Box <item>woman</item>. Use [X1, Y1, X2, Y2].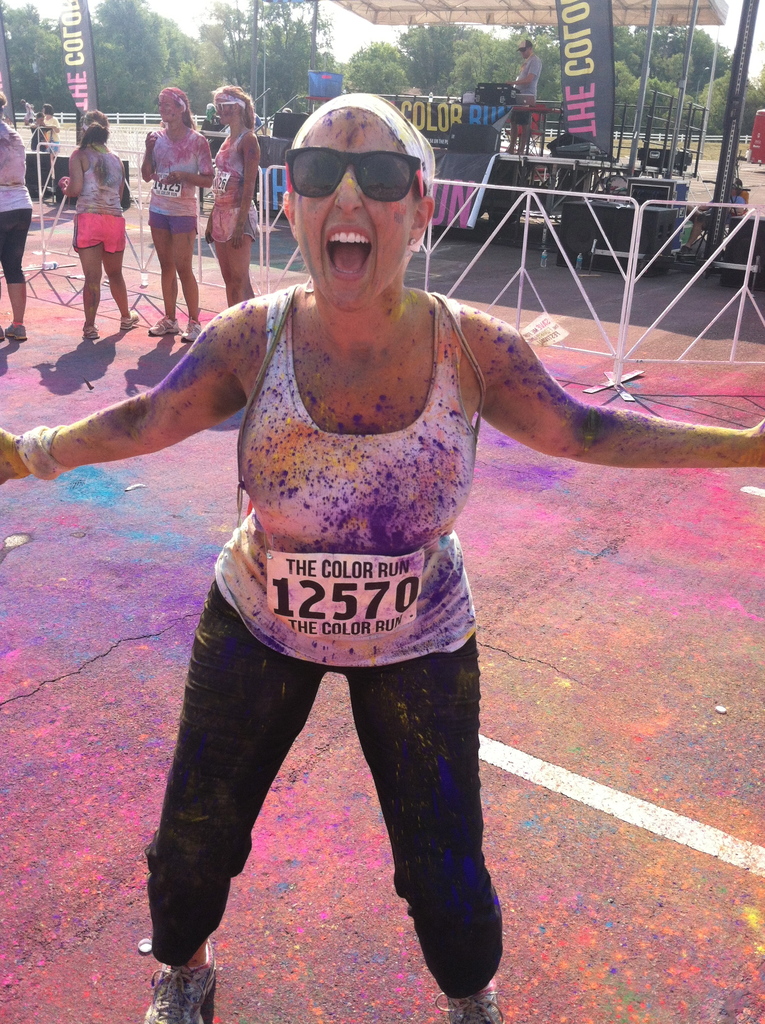
[0, 92, 764, 1023].
